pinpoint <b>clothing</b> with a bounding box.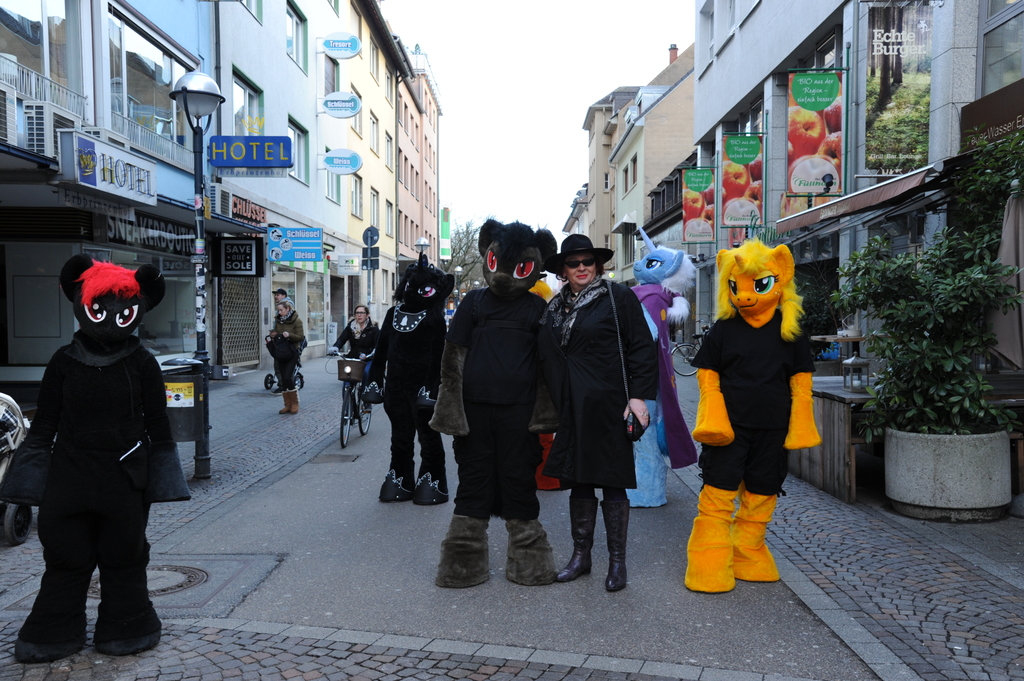
x1=365, y1=303, x2=458, y2=482.
